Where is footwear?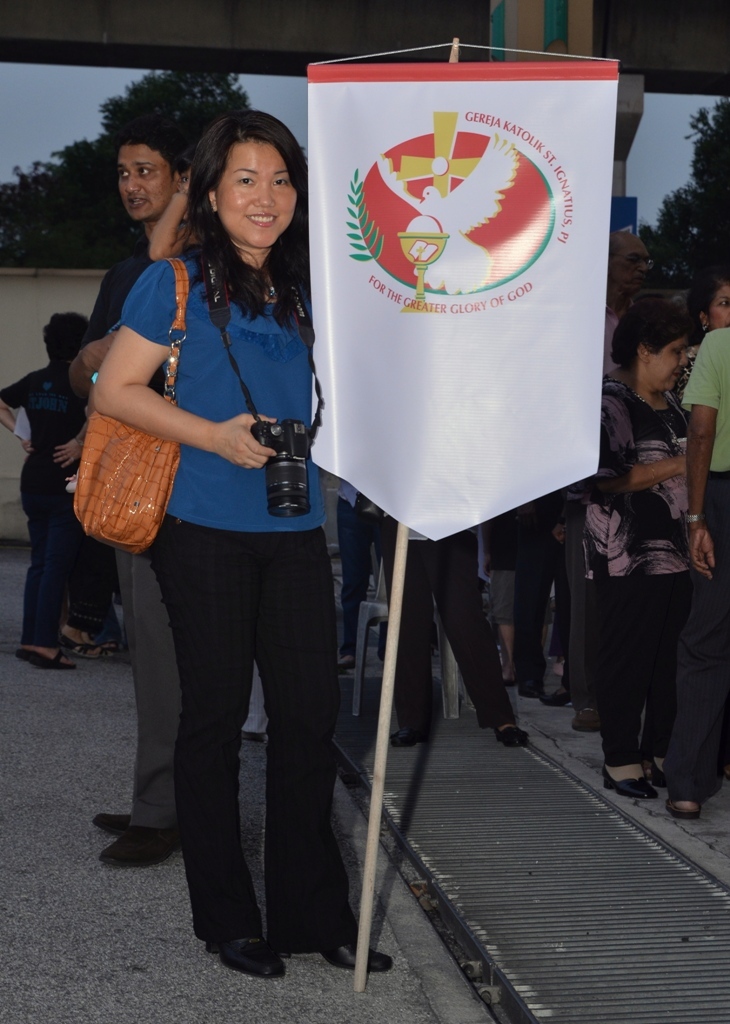
l=574, t=709, r=597, b=737.
